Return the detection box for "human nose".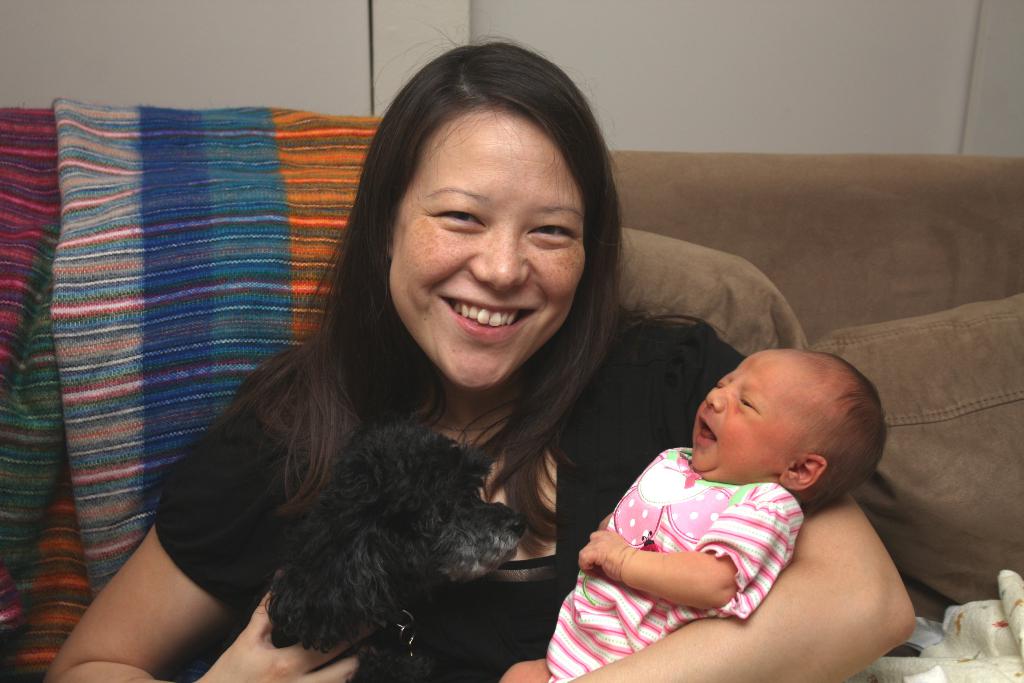
[469,218,537,287].
